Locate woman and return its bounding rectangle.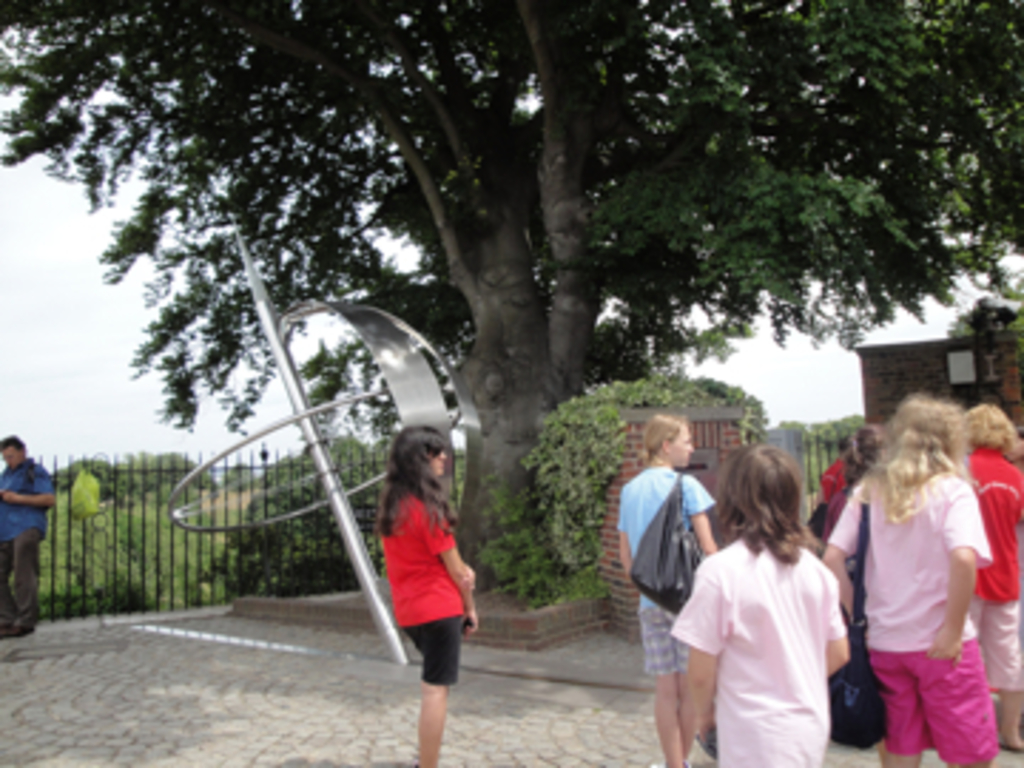
BBox(961, 390, 1021, 745).
